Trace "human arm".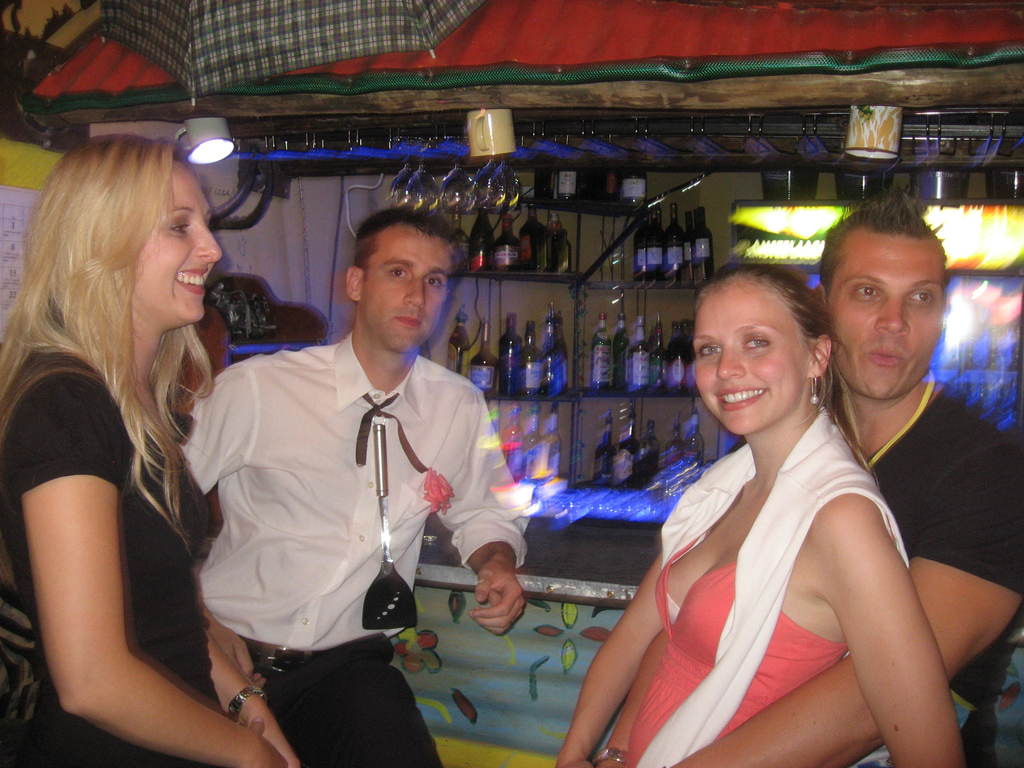
Traced to bbox(666, 444, 1023, 767).
